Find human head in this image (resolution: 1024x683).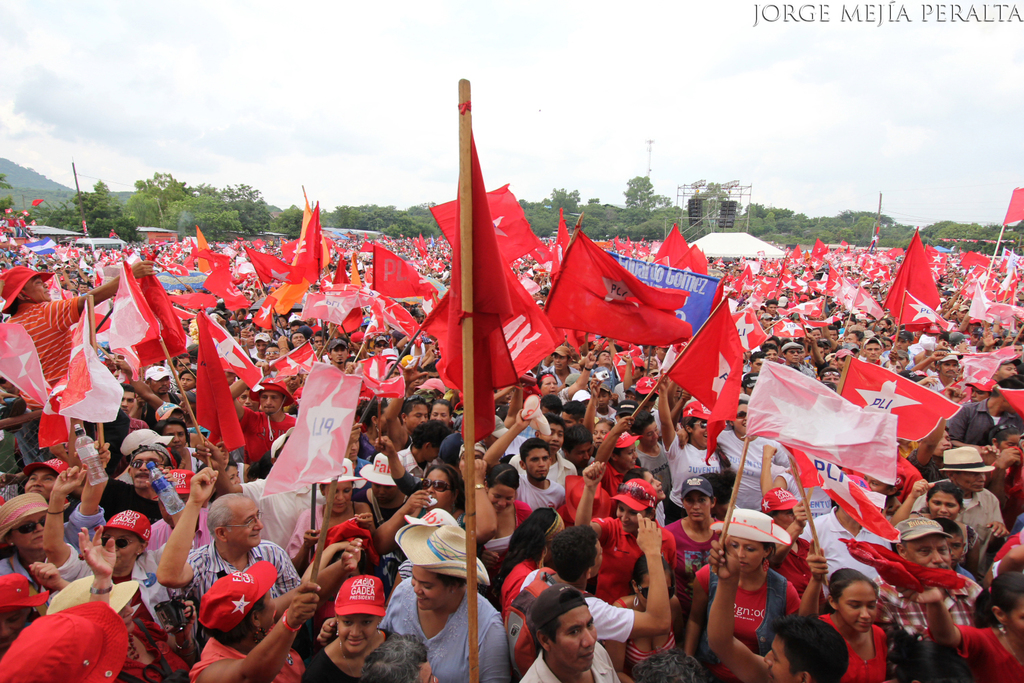
892,516,950,574.
